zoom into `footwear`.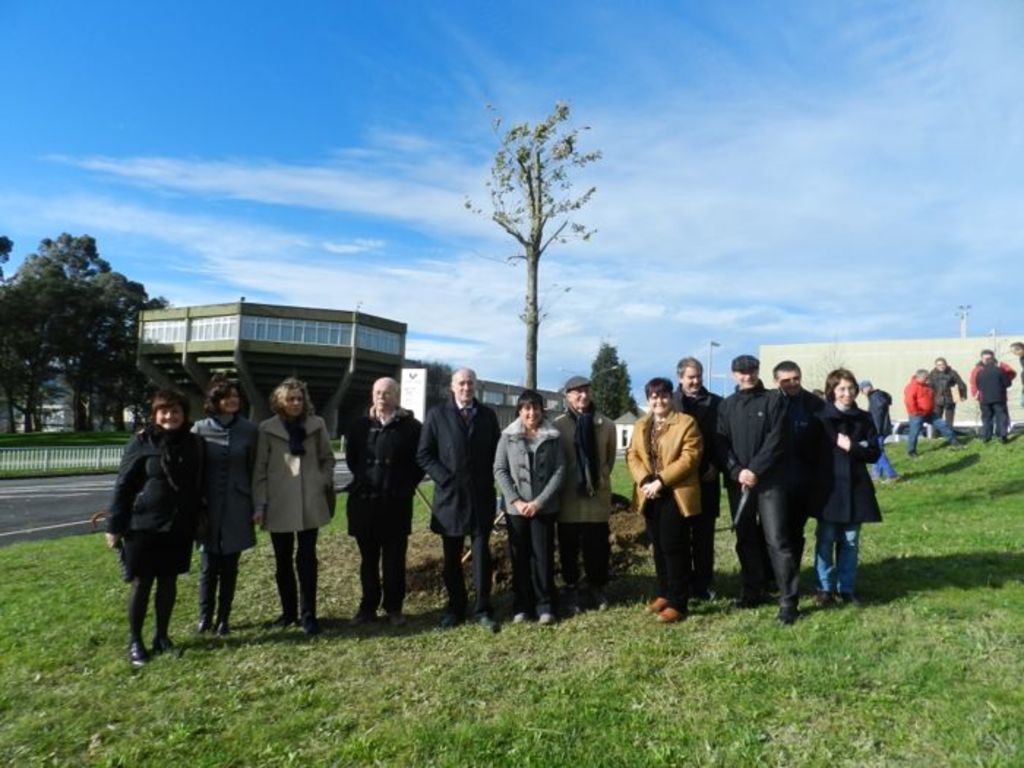
Zoom target: {"x1": 660, "y1": 610, "x2": 679, "y2": 619}.
